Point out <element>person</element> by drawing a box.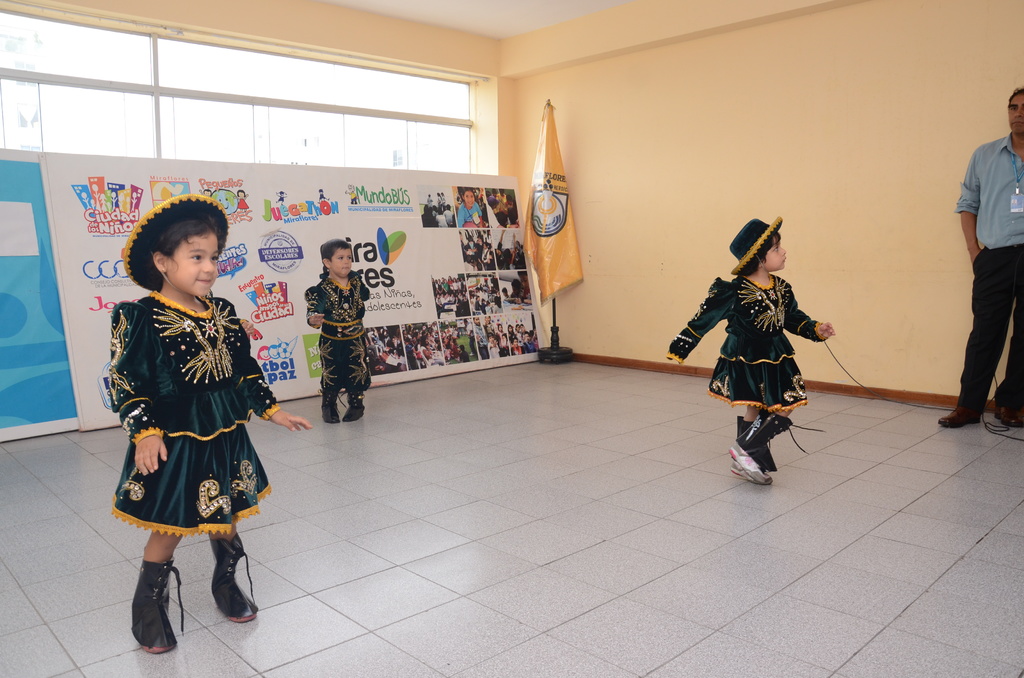
{"x1": 456, "y1": 183, "x2": 486, "y2": 221}.
